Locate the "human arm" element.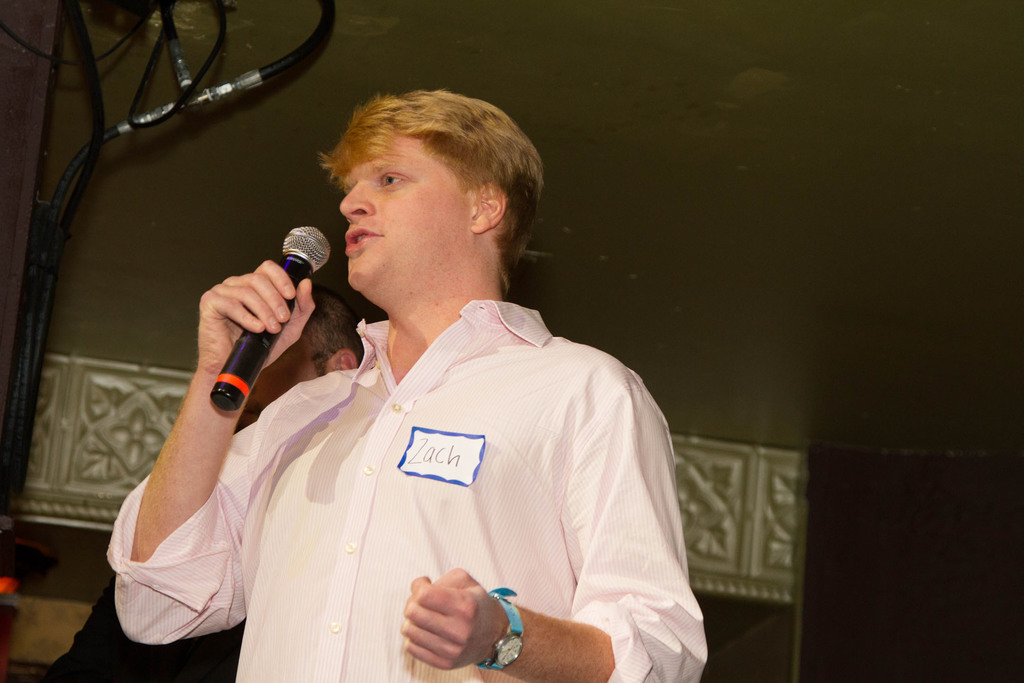
Element bbox: [x1=125, y1=277, x2=264, y2=614].
